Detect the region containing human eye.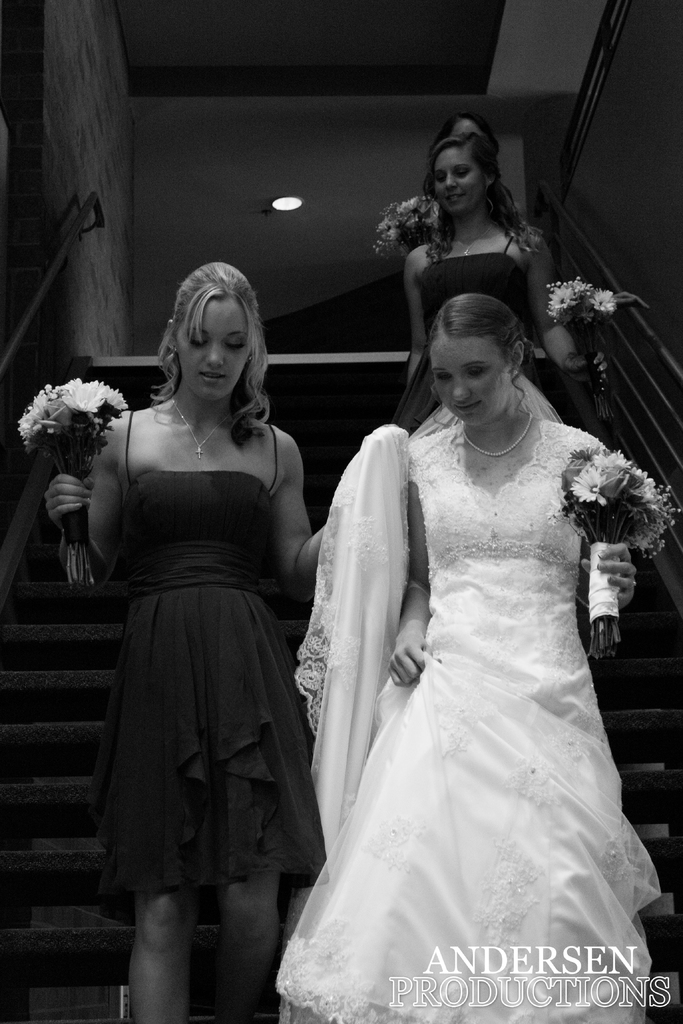
x1=463, y1=363, x2=493, y2=382.
